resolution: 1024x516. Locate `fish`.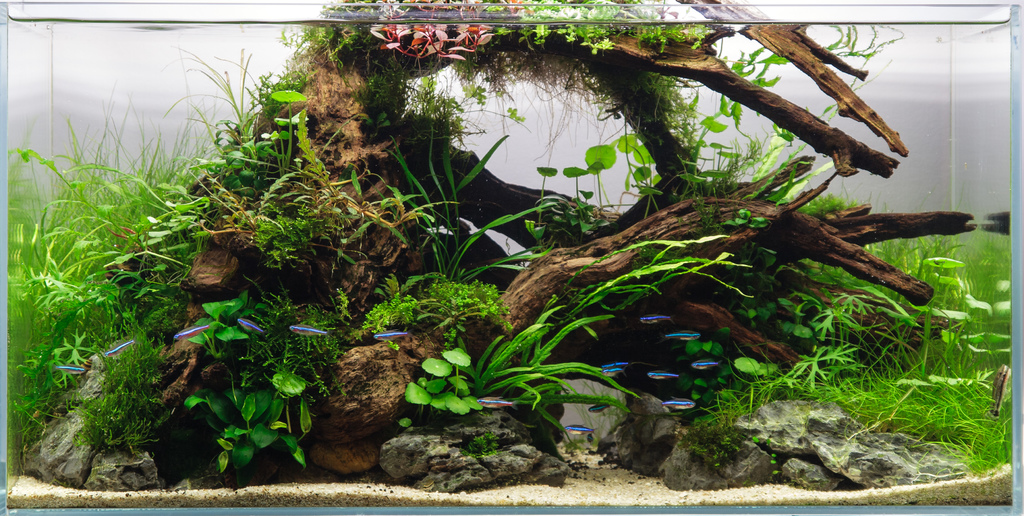
<region>565, 421, 596, 433</region>.
